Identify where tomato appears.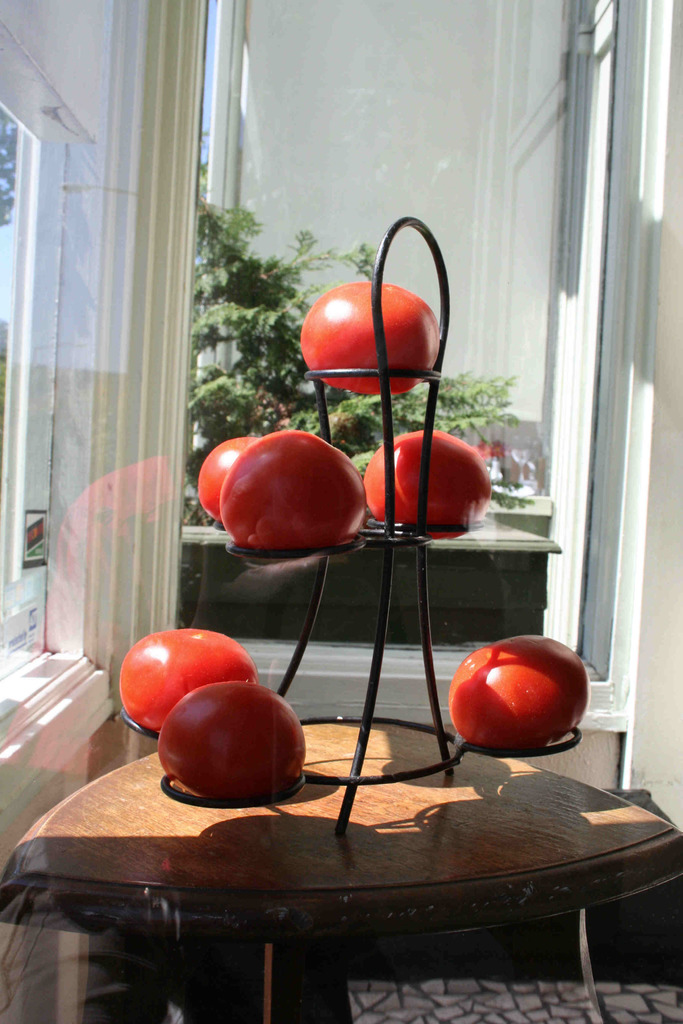
Appears at 157:686:304:790.
